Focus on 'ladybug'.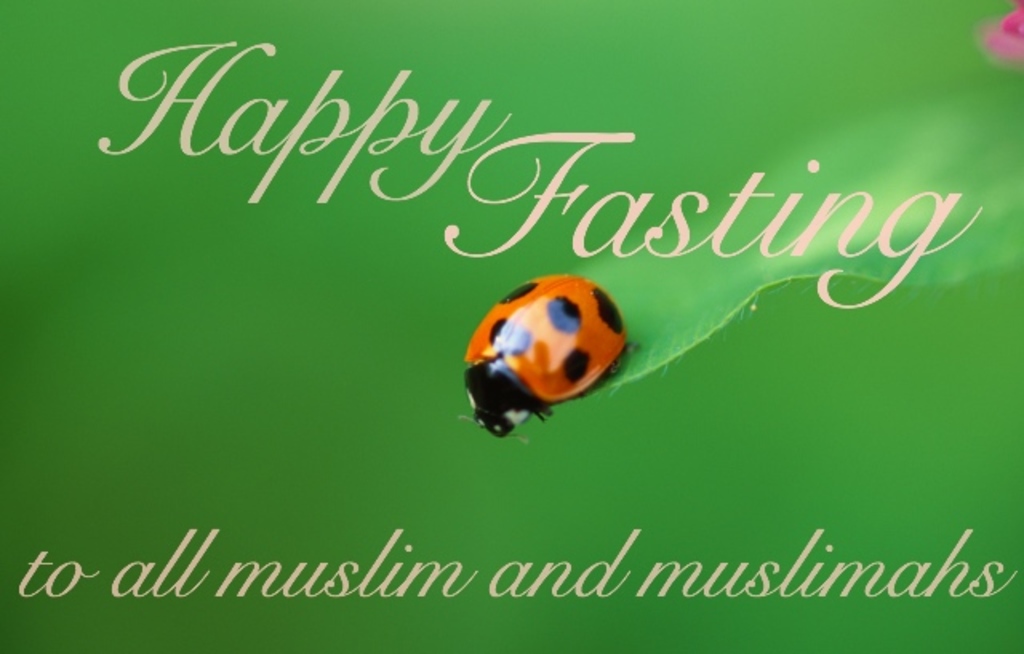
Focused at crop(459, 273, 635, 443).
